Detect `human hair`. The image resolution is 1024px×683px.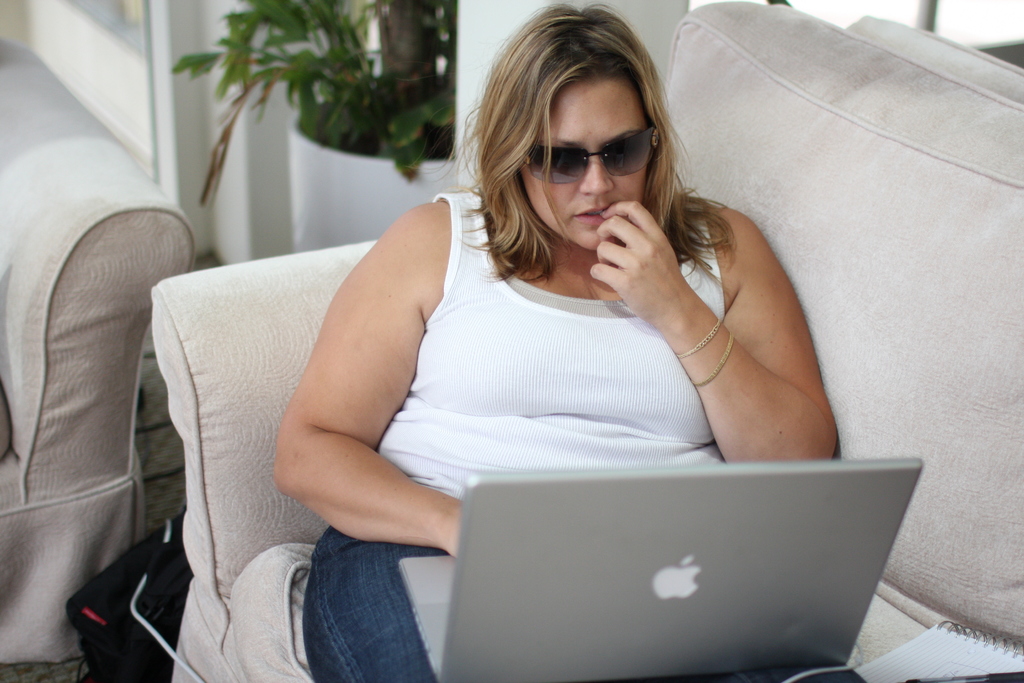
bbox=(449, 2, 736, 283).
